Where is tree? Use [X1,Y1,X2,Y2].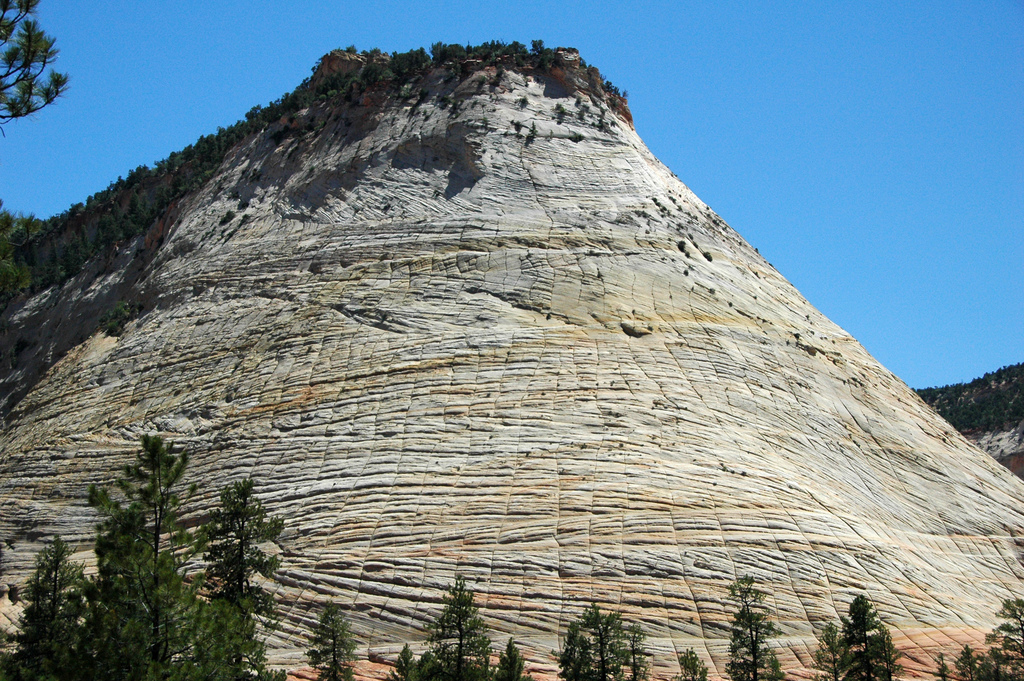
[813,590,908,680].
